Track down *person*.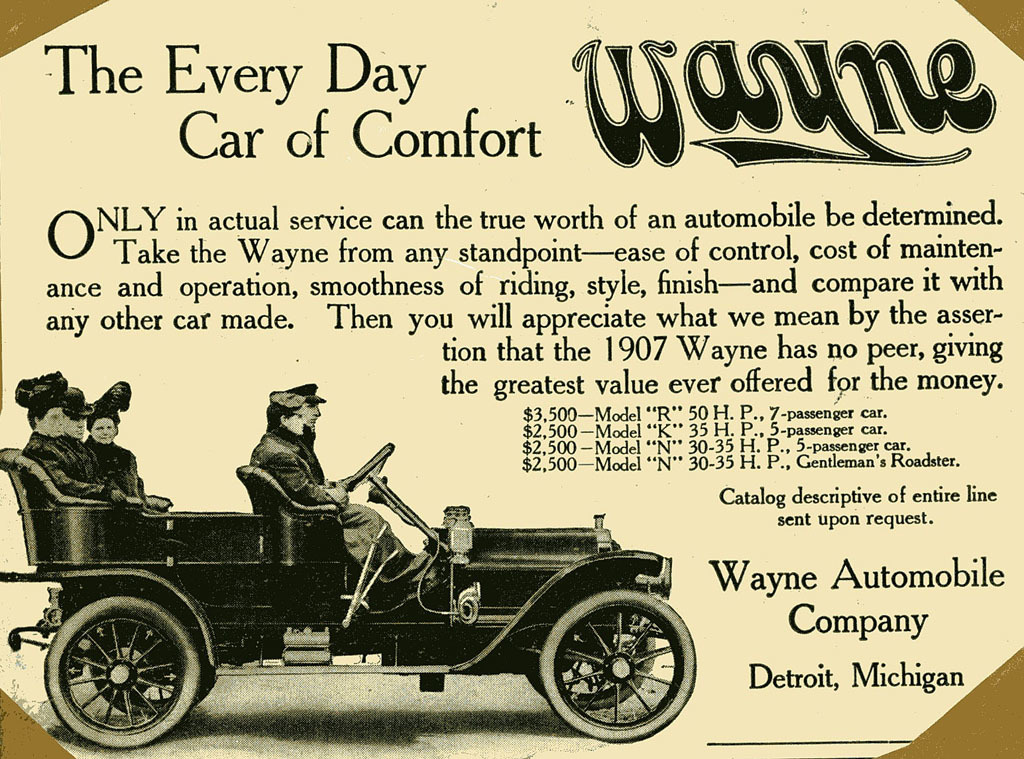
Tracked to [302,382,332,480].
